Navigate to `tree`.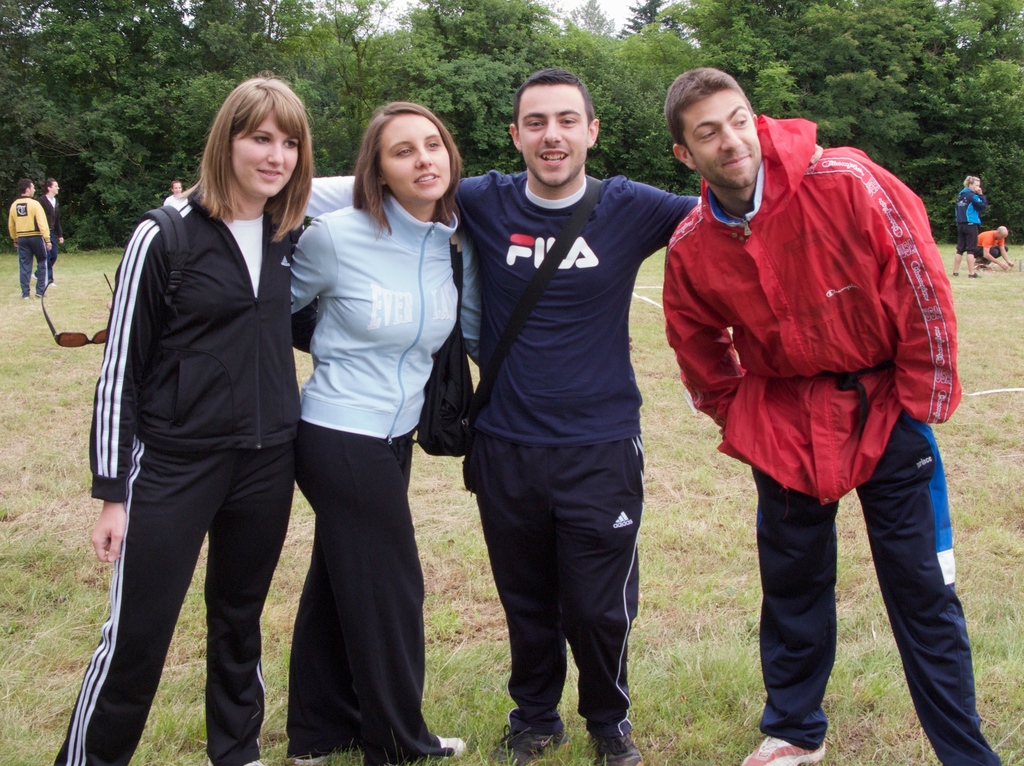
Navigation target: [x1=102, y1=0, x2=323, y2=251].
